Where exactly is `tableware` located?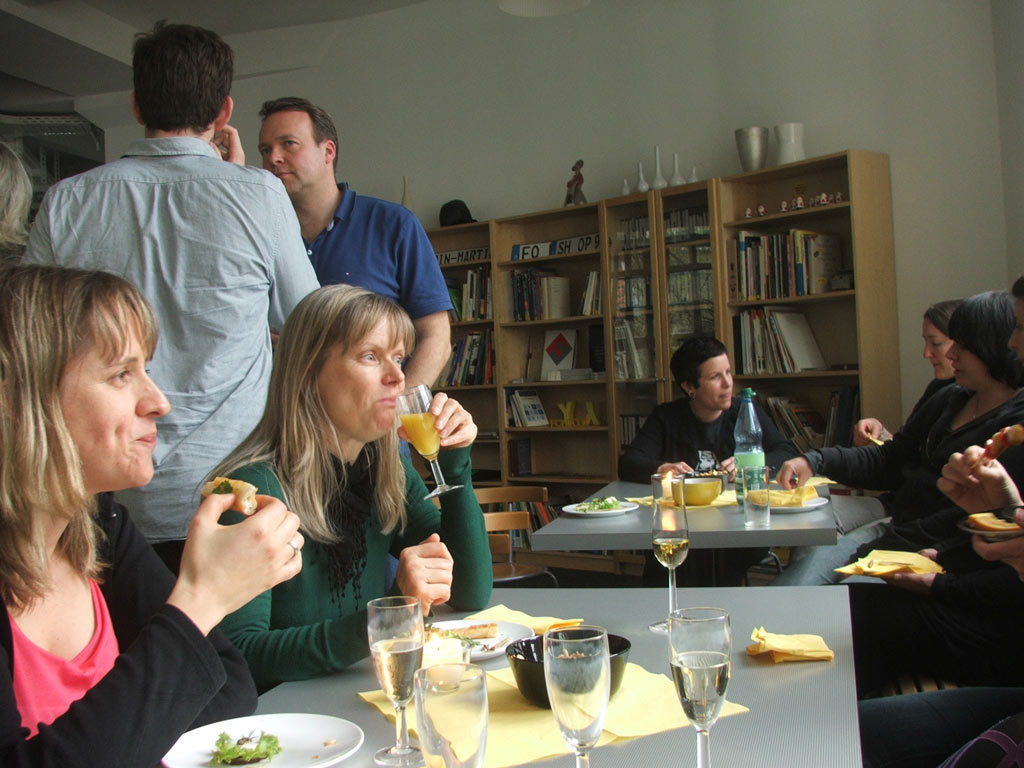
Its bounding box is 542 618 612 767.
